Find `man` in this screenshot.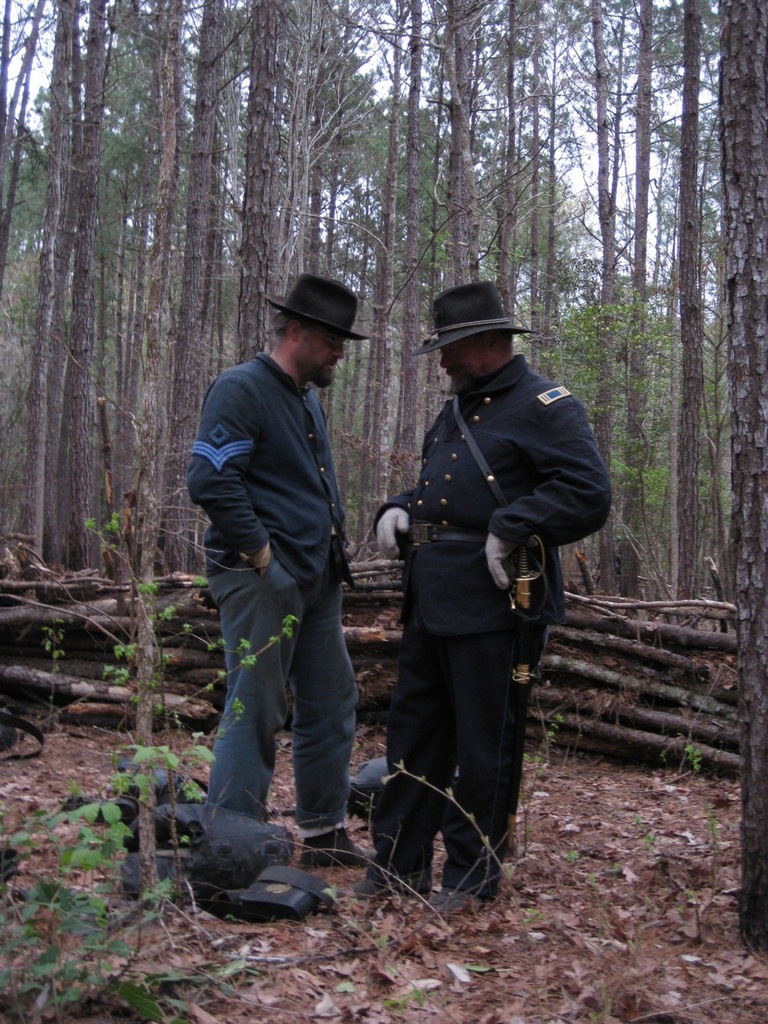
The bounding box for `man` is <box>182,270,384,880</box>.
